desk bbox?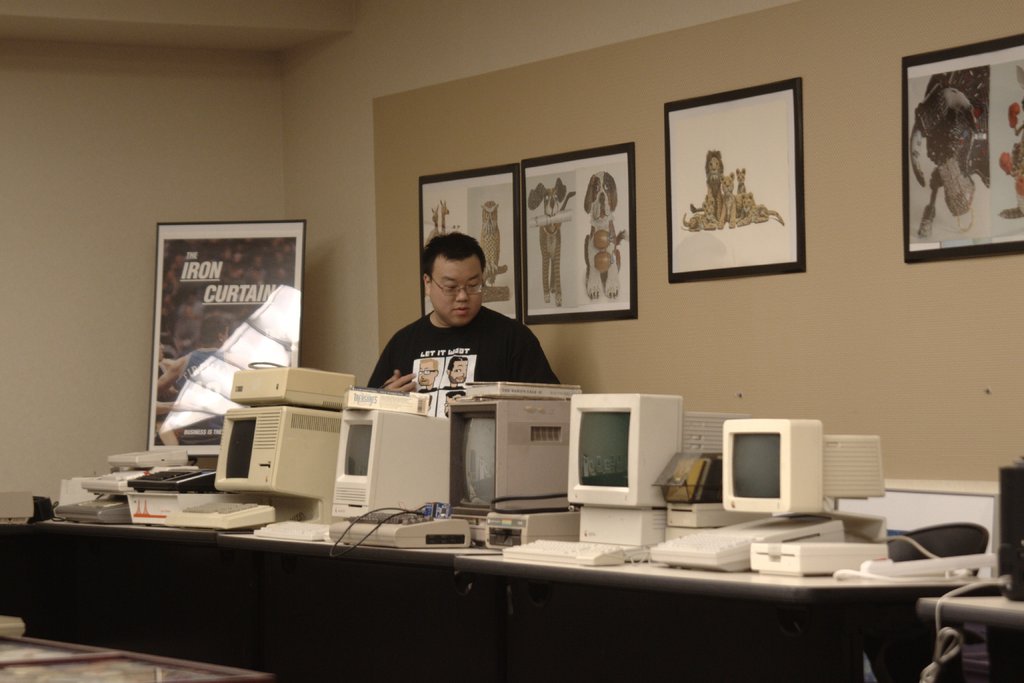
x1=41 y1=477 x2=959 y2=668
